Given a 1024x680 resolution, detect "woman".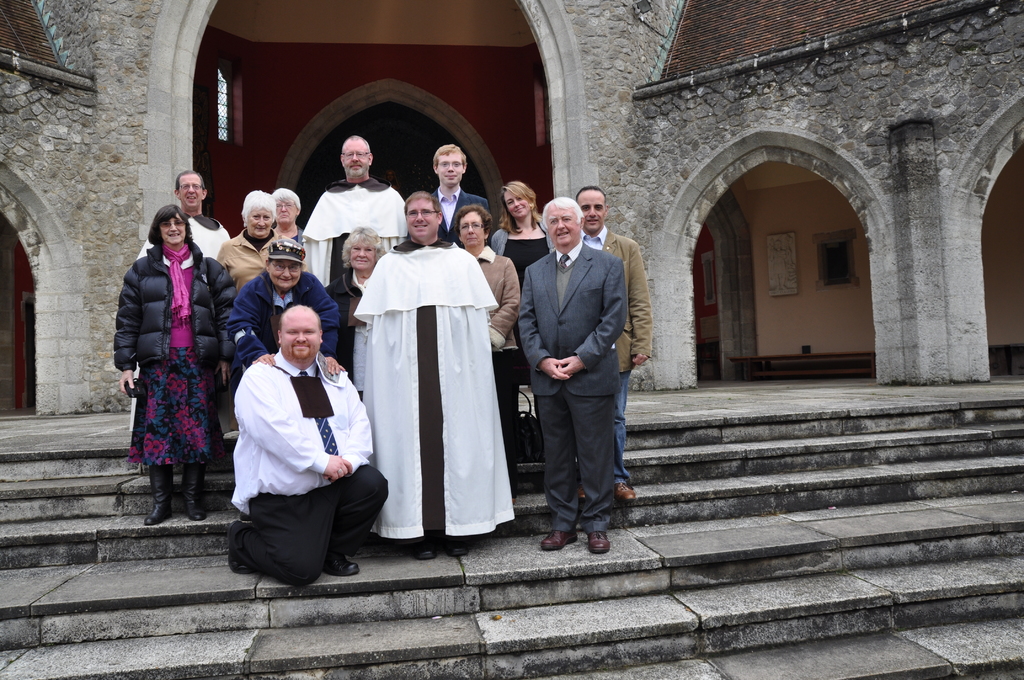
bbox=(324, 225, 392, 405).
